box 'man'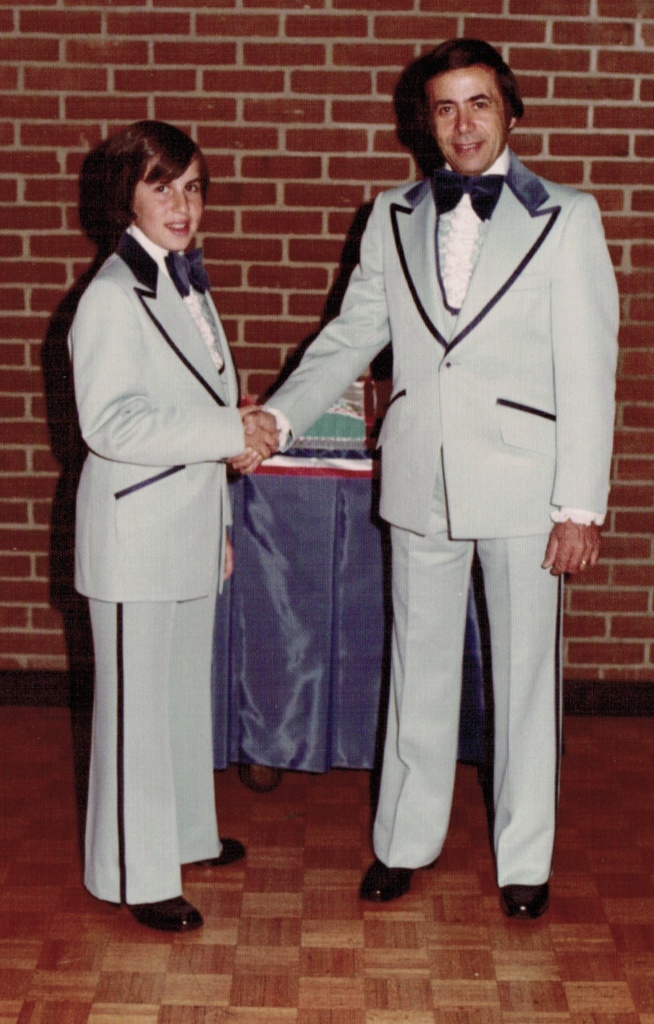
detection(247, 26, 619, 847)
